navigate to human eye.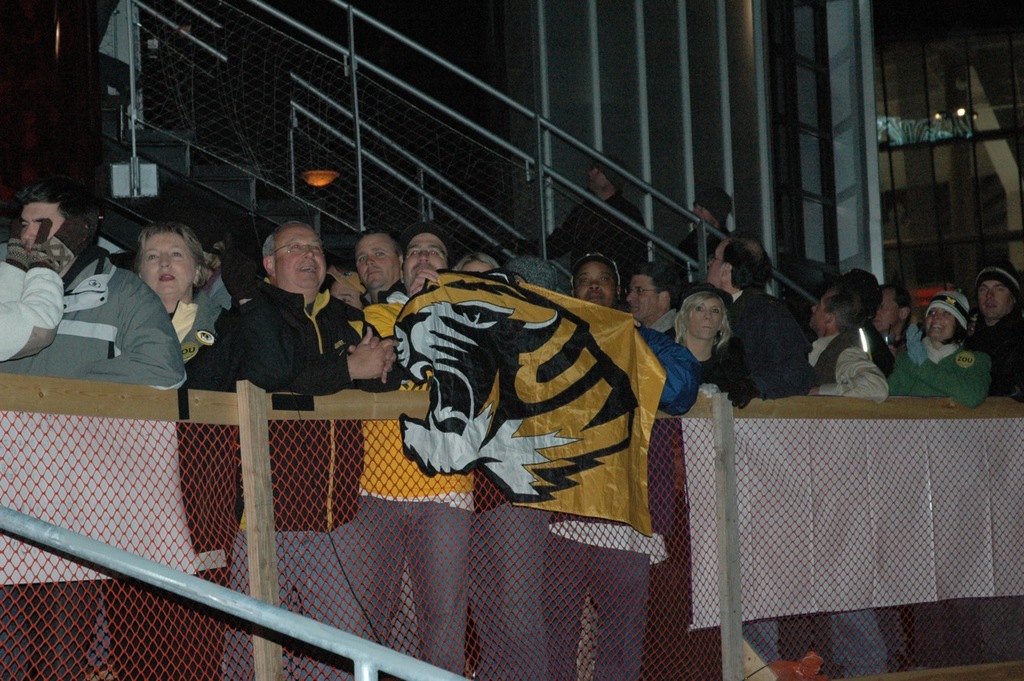
Navigation target: select_region(697, 306, 703, 313).
